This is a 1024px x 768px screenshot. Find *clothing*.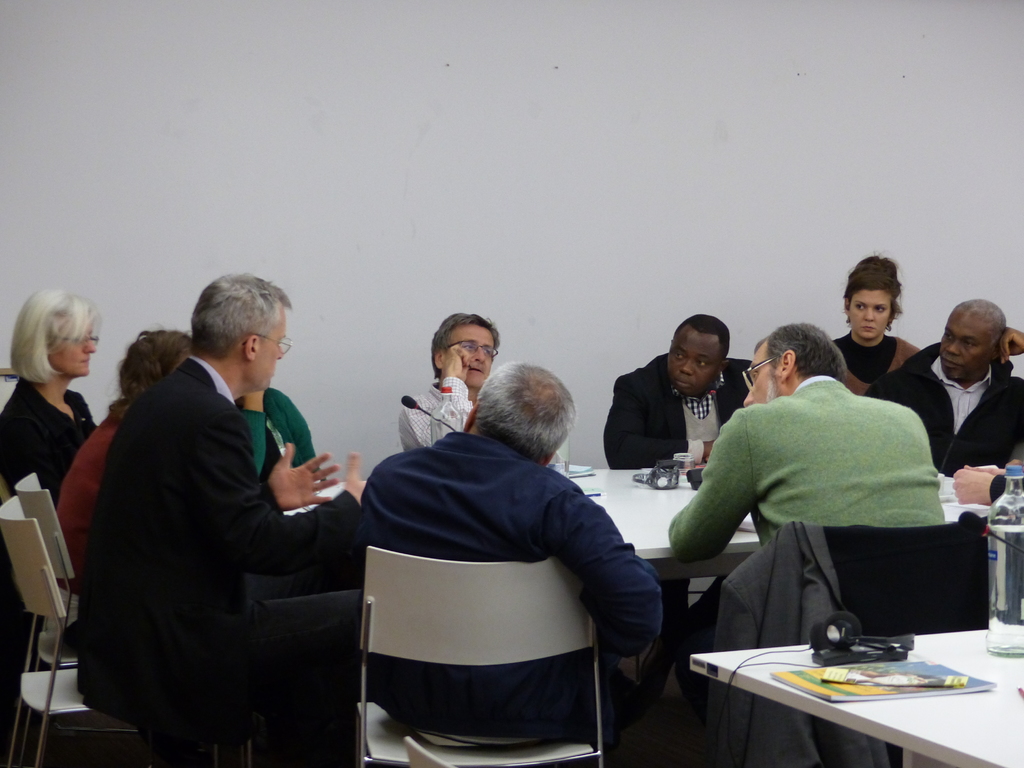
Bounding box: (0, 373, 89, 543).
